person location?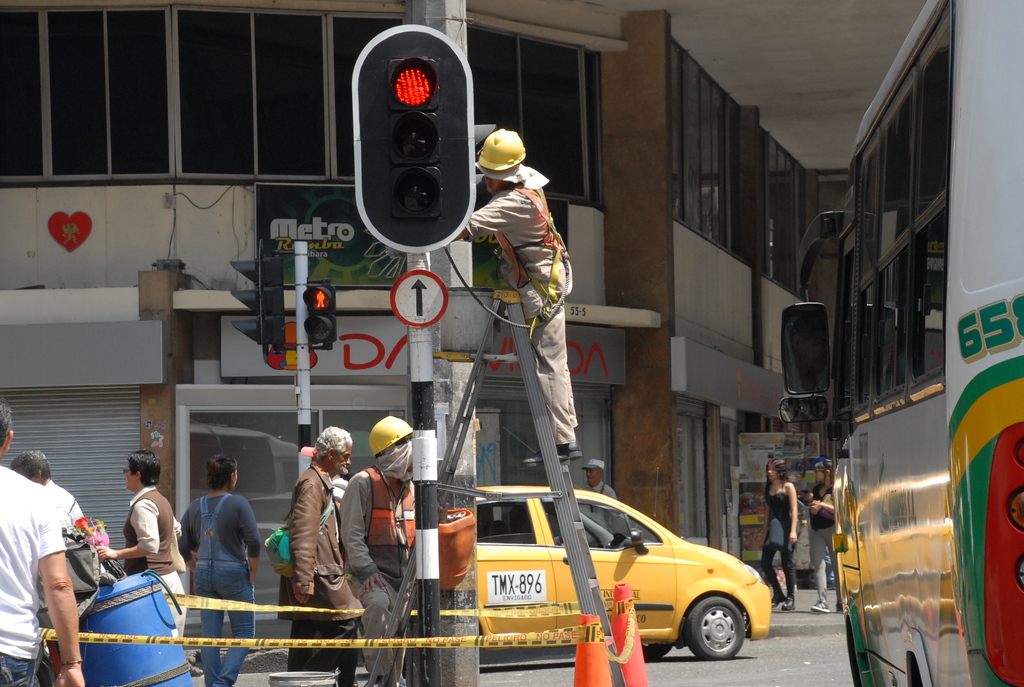
box=[1, 401, 92, 686]
